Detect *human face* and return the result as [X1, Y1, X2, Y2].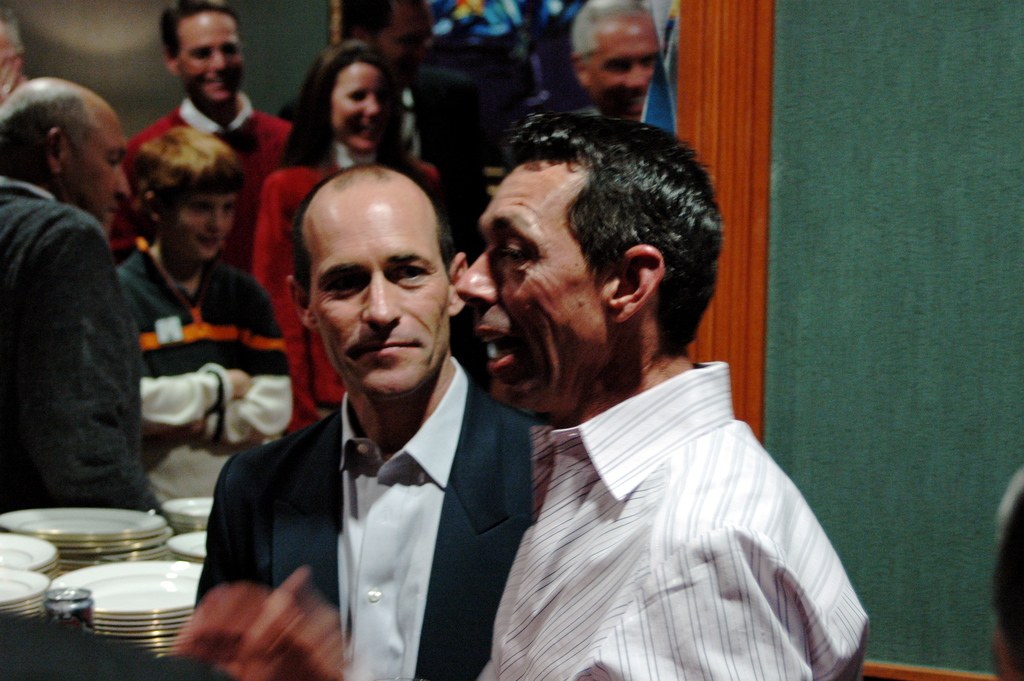
[177, 186, 238, 261].
